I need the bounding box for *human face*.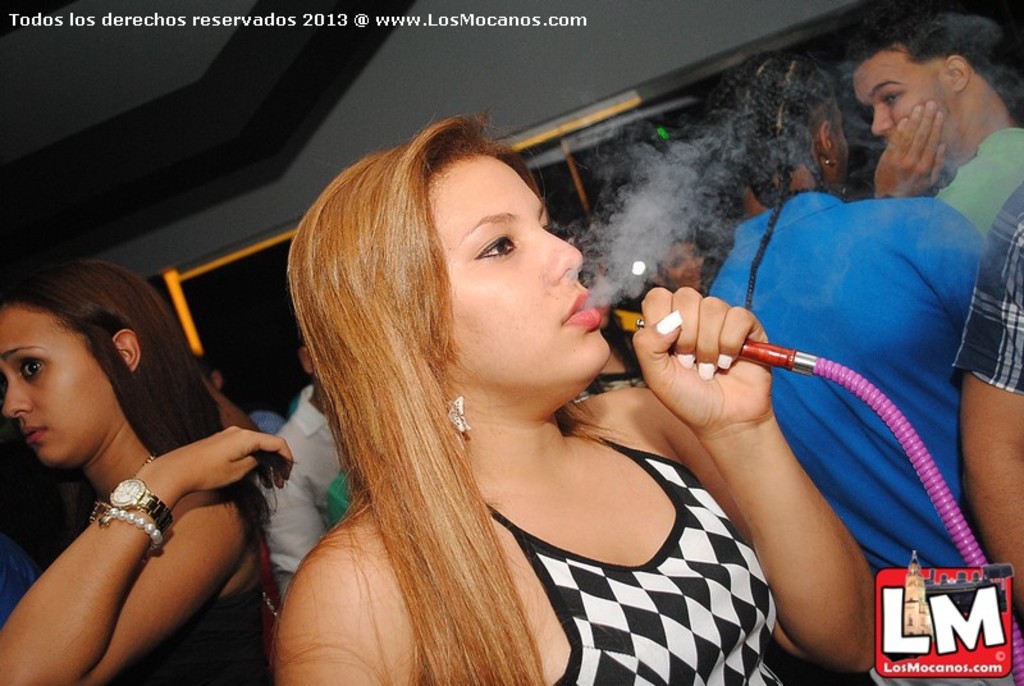
Here it is: box(0, 308, 115, 467).
